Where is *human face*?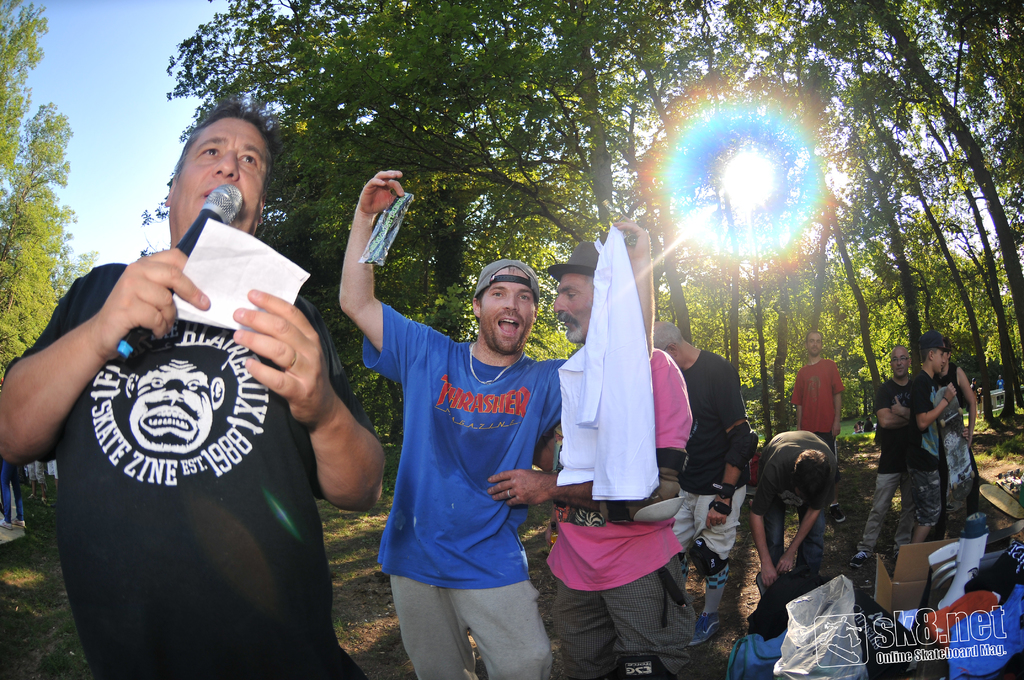
region(810, 336, 823, 354).
